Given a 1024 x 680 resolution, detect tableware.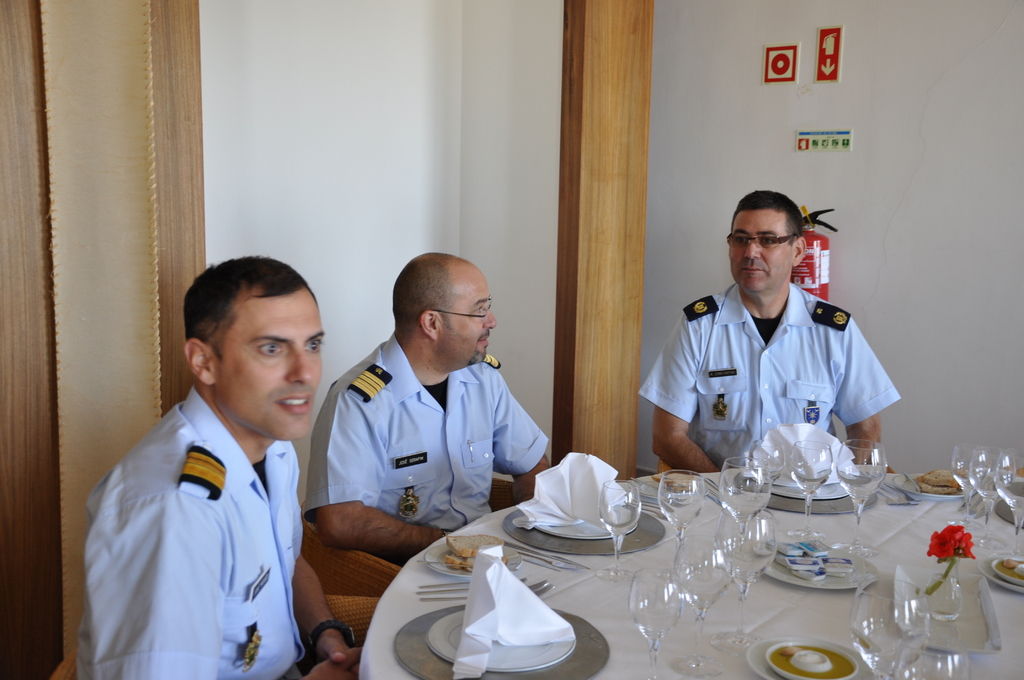
(646, 464, 710, 556).
